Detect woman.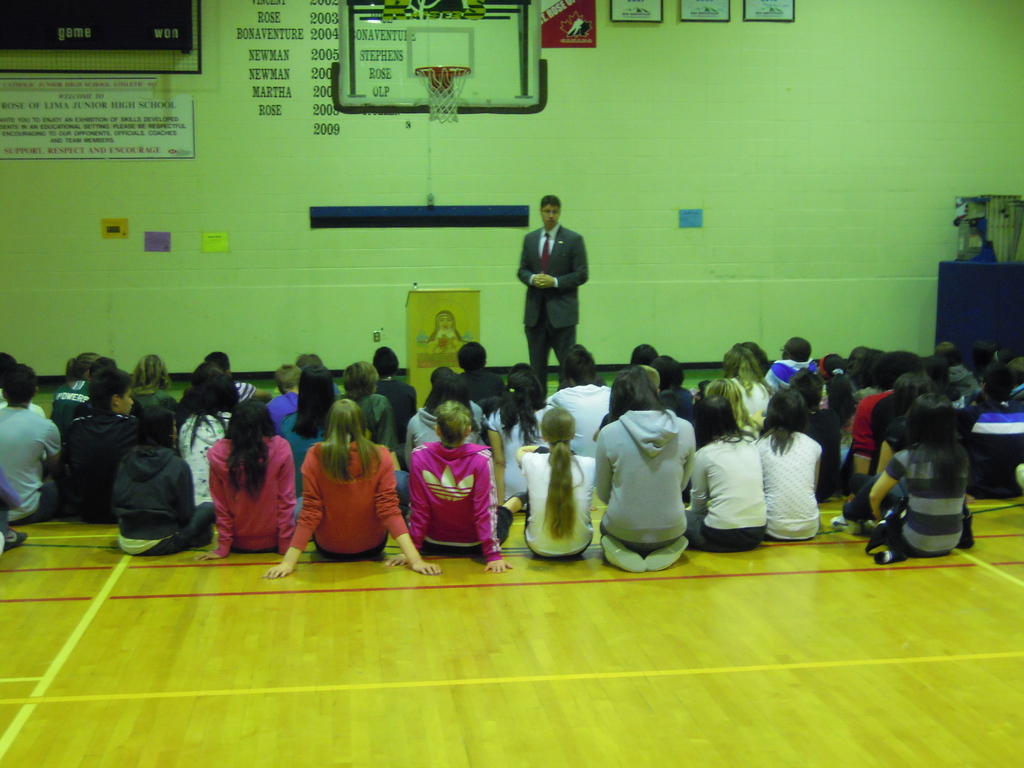
Detected at select_region(127, 349, 177, 418).
